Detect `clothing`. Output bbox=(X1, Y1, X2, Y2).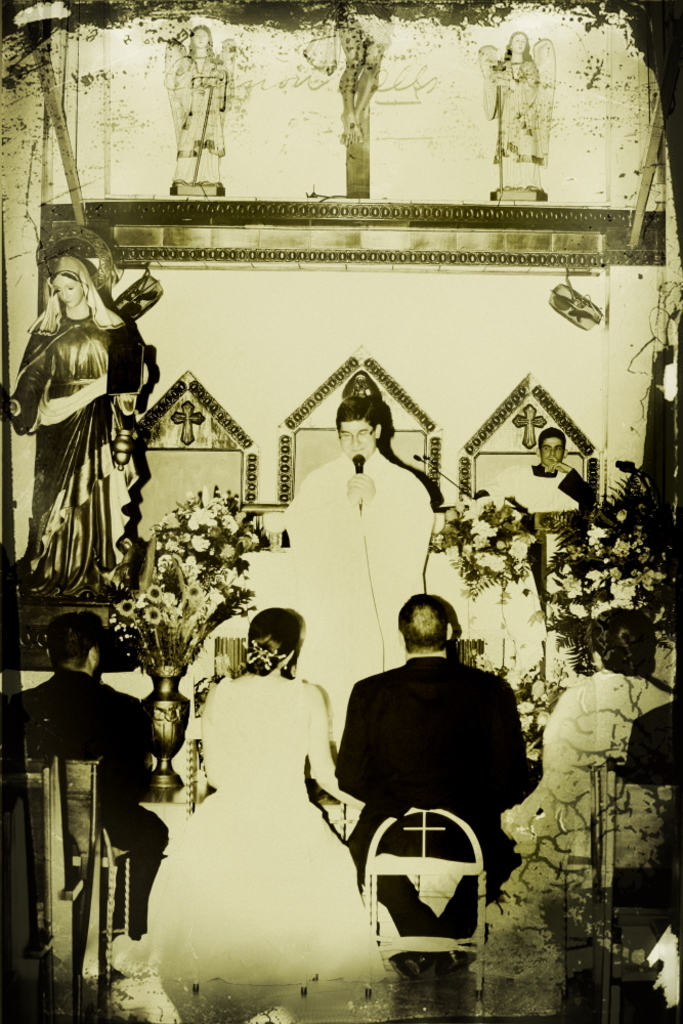
bbox=(323, 647, 530, 965).
